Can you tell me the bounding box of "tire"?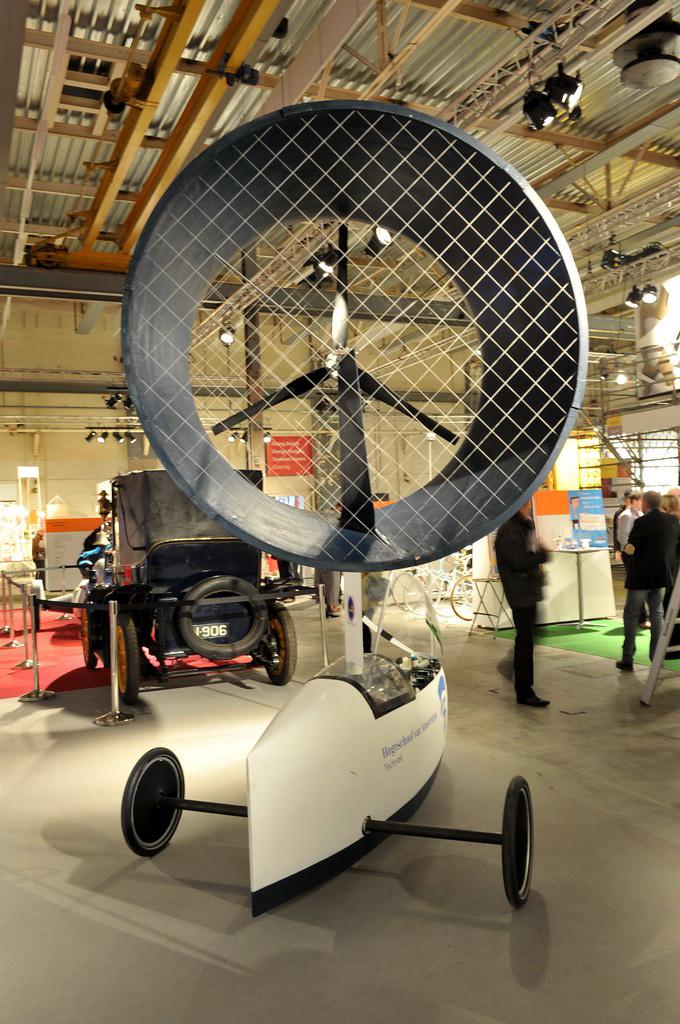
region(405, 573, 441, 615).
